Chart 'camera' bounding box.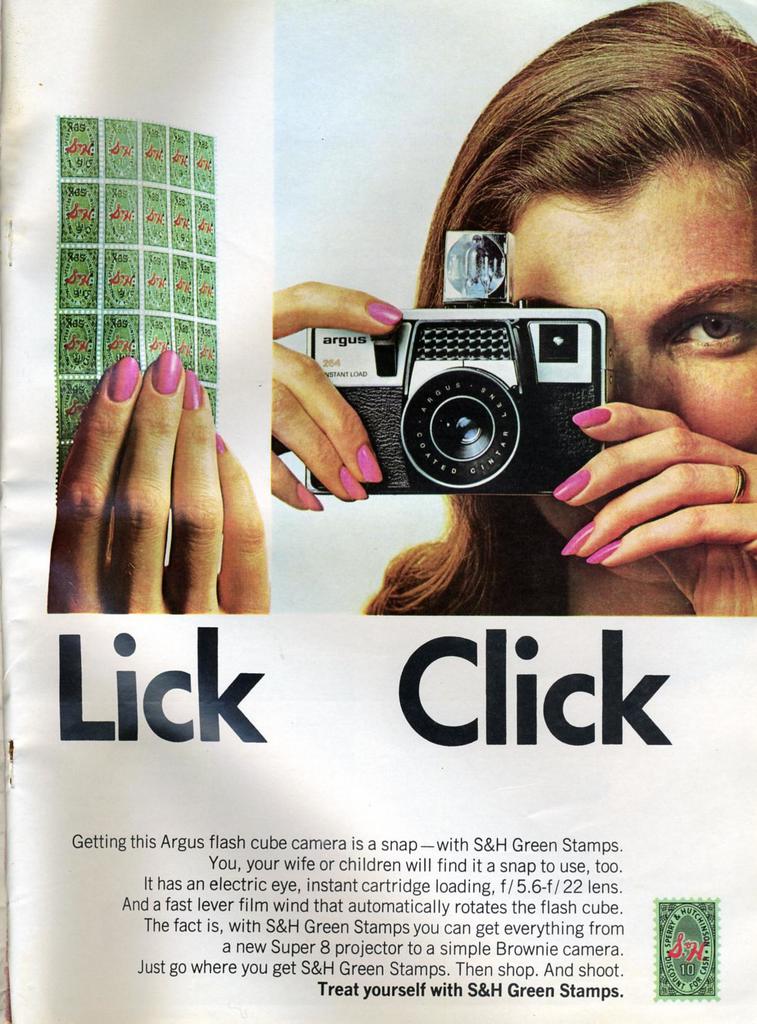
Charted: <bbox>270, 287, 622, 511</bbox>.
